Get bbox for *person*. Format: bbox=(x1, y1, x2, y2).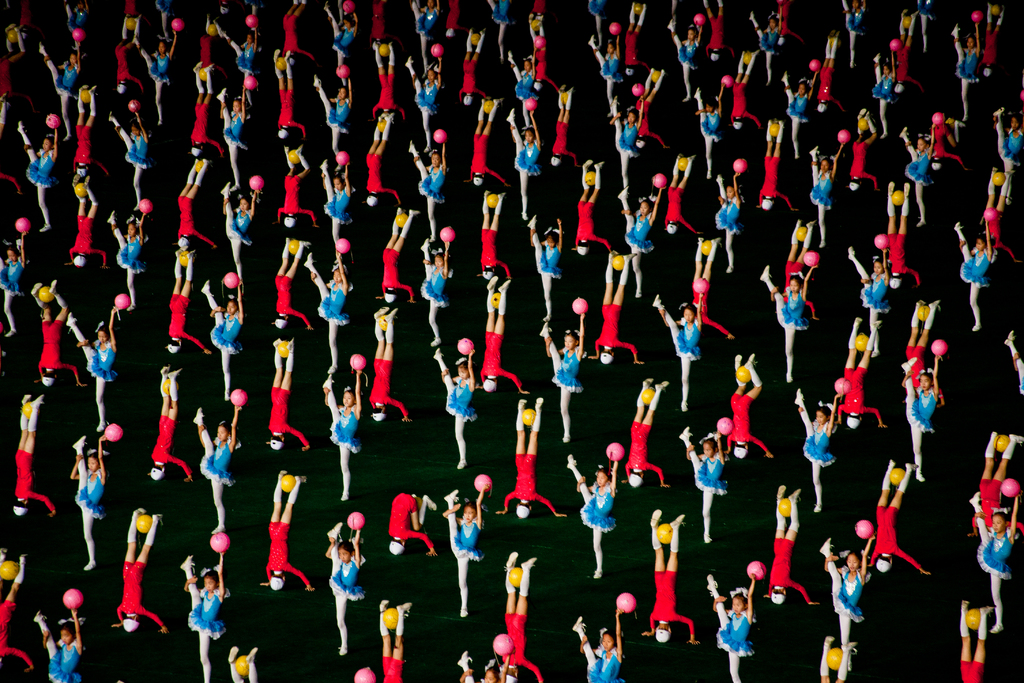
bbox=(661, 156, 695, 236).
